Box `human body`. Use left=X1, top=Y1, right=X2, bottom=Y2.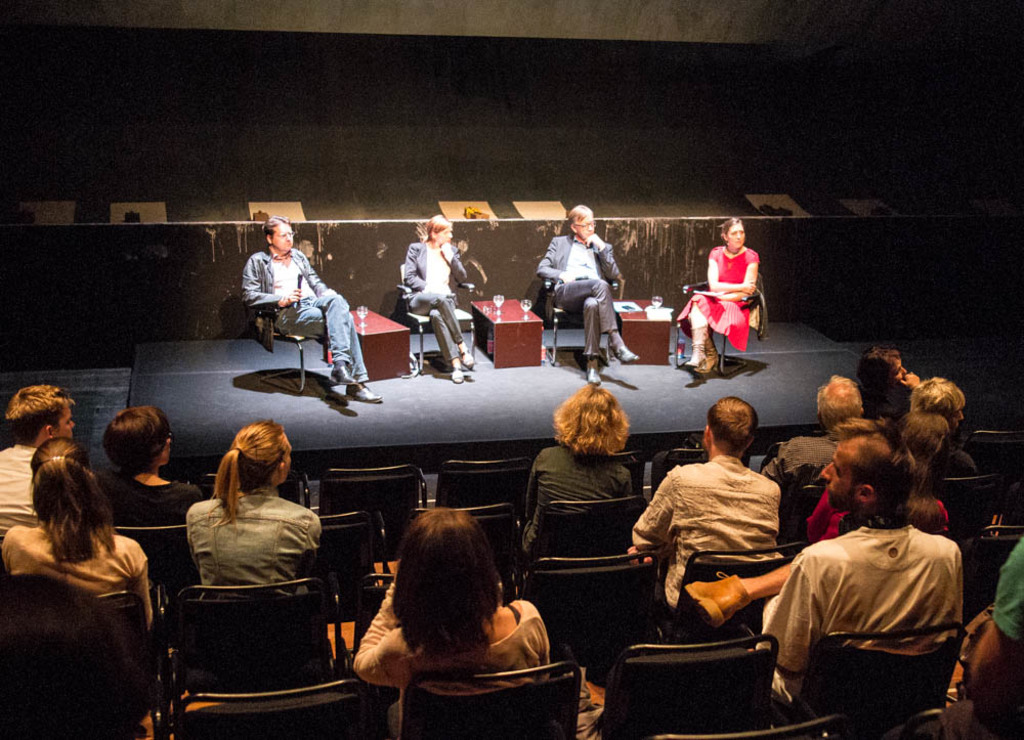
left=523, top=377, right=636, bottom=556.
